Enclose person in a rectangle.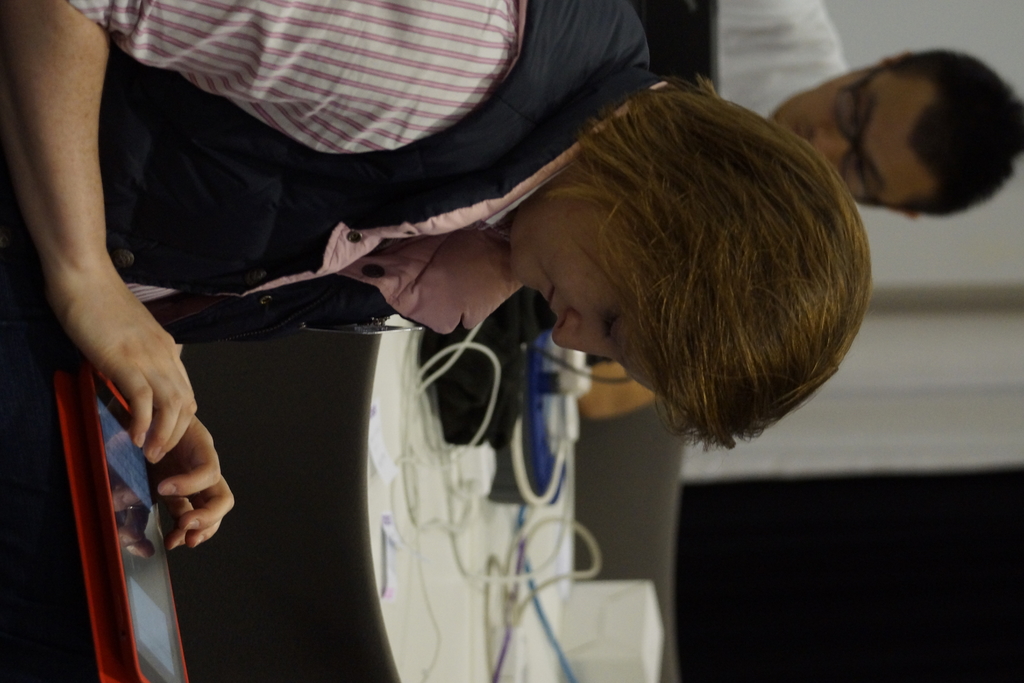
BBox(683, 0, 1023, 219).
